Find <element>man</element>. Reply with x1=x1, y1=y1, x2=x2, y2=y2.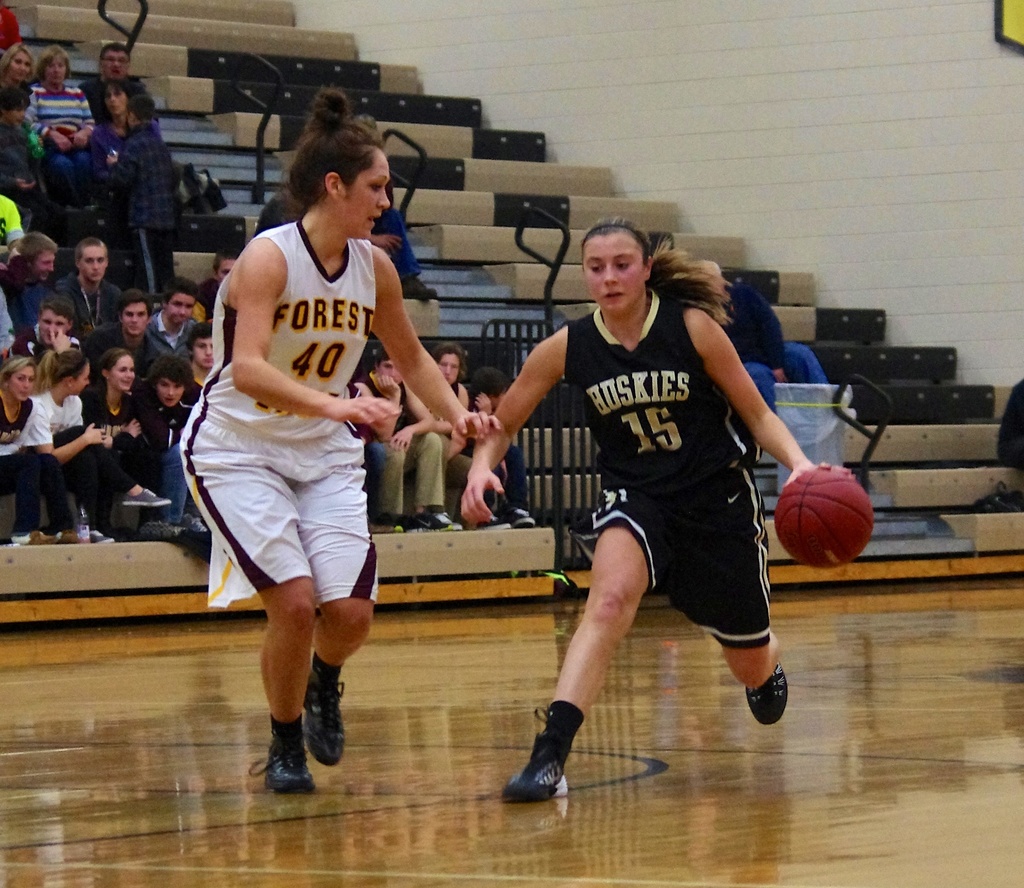
x1=144, y1=284, x2=208, y2=355.
